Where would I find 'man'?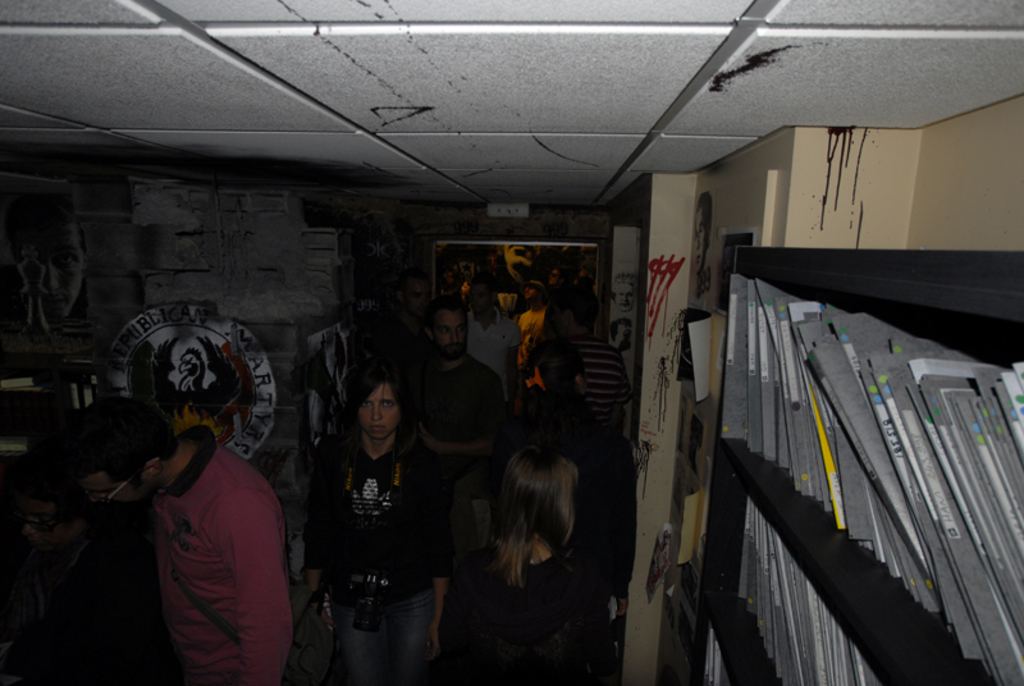
At (549, 287, 631, 430).
